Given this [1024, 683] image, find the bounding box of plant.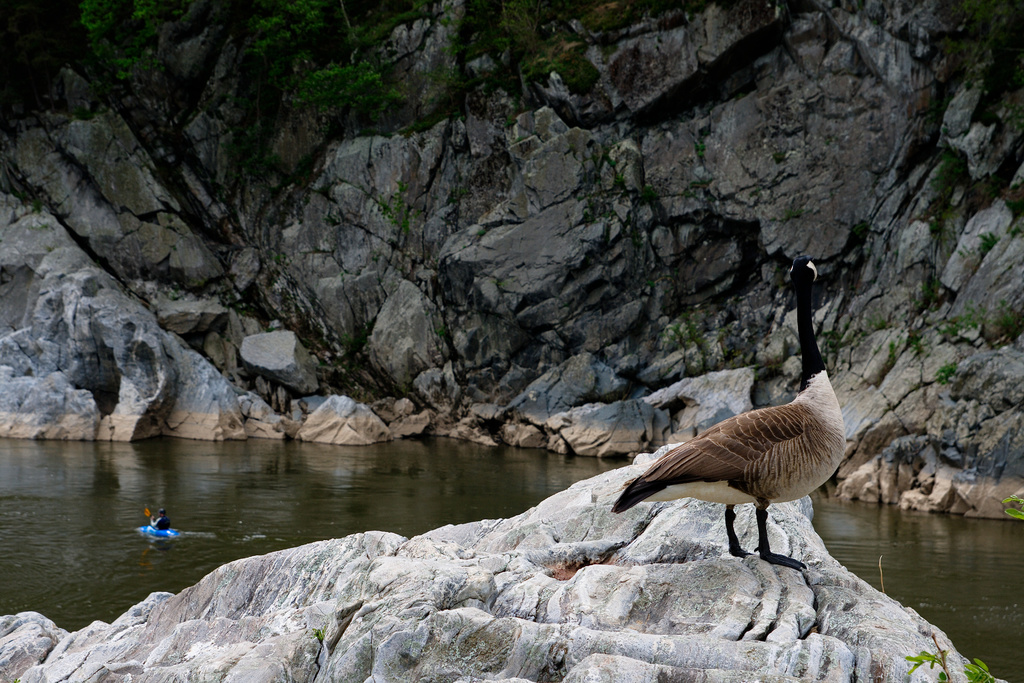
(left=692, top=136, right=708, bottom=162).
